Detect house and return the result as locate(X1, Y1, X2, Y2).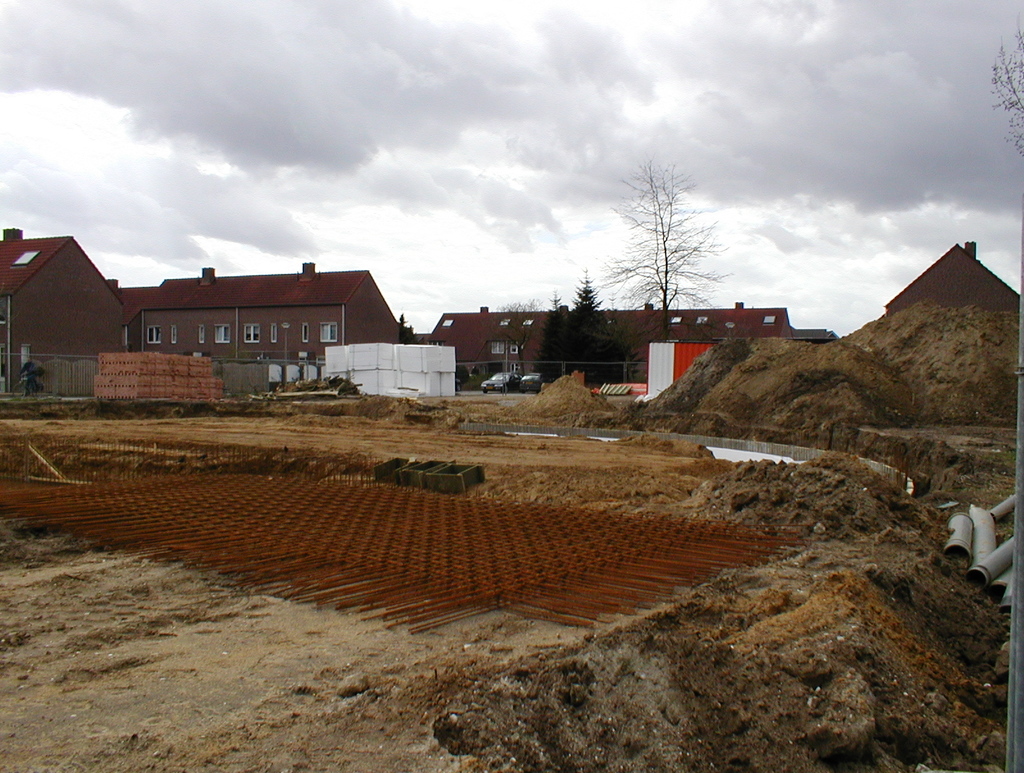
locate(427, 301, 796, 388).
